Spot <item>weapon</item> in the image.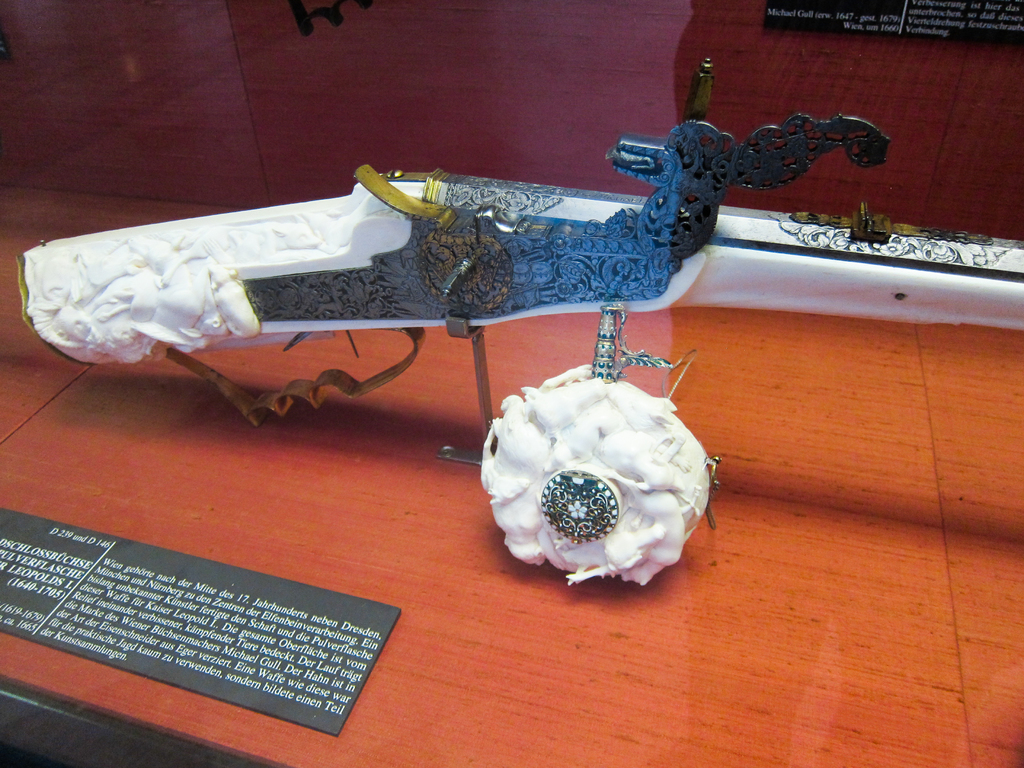
<item>weapon</item> found at x1=14, y1=58, x2=1023, y2=463.
